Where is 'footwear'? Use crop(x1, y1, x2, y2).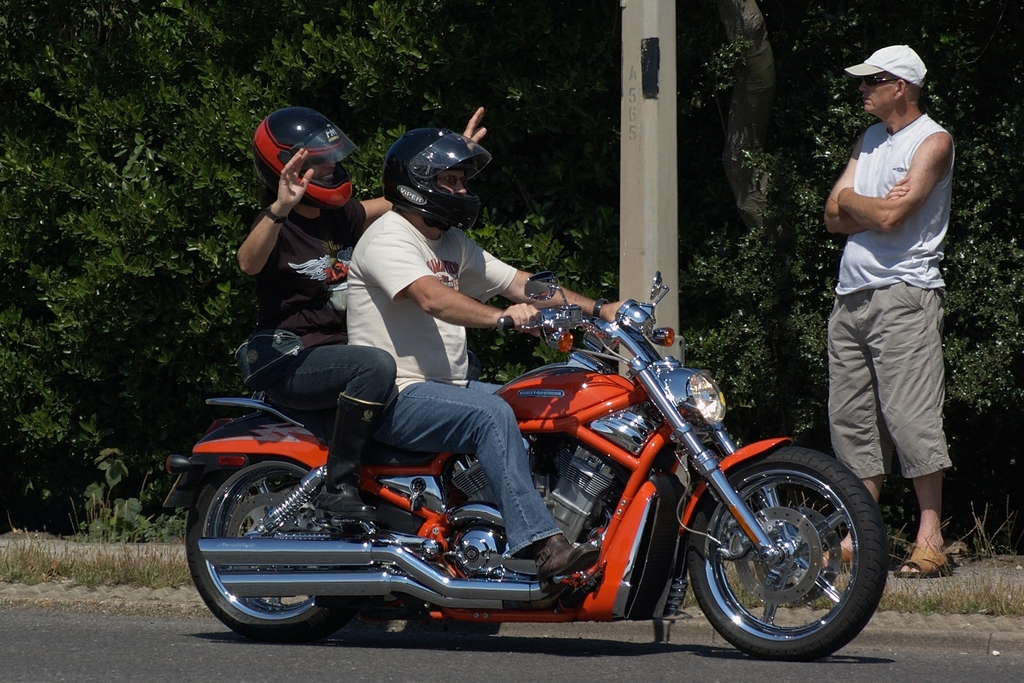
crop(891, 539, 953, 584).
